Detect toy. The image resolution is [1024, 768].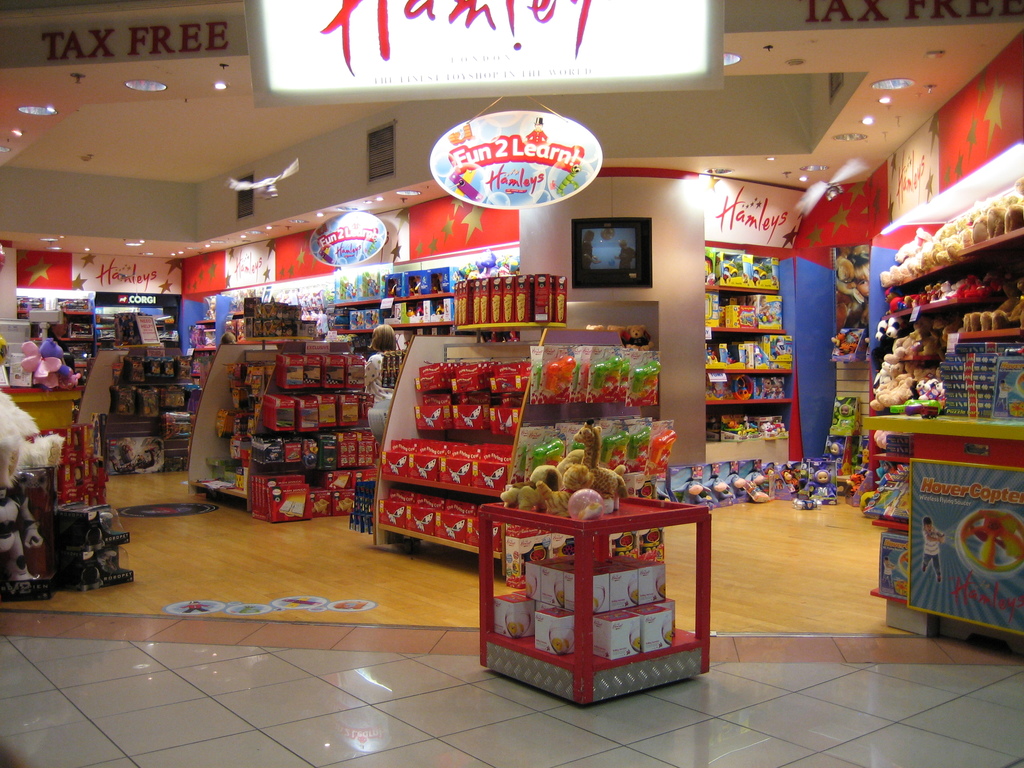
locate(824, 442, 847, 462).
